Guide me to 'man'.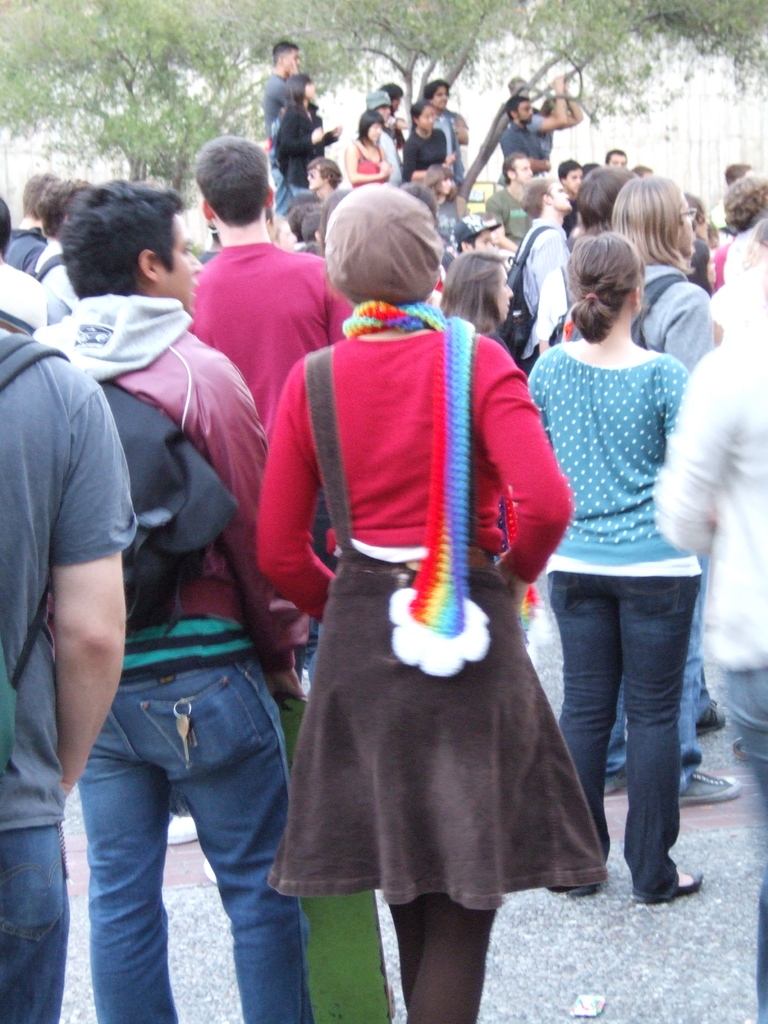
Guidance: 1, 166, 66, 274.
